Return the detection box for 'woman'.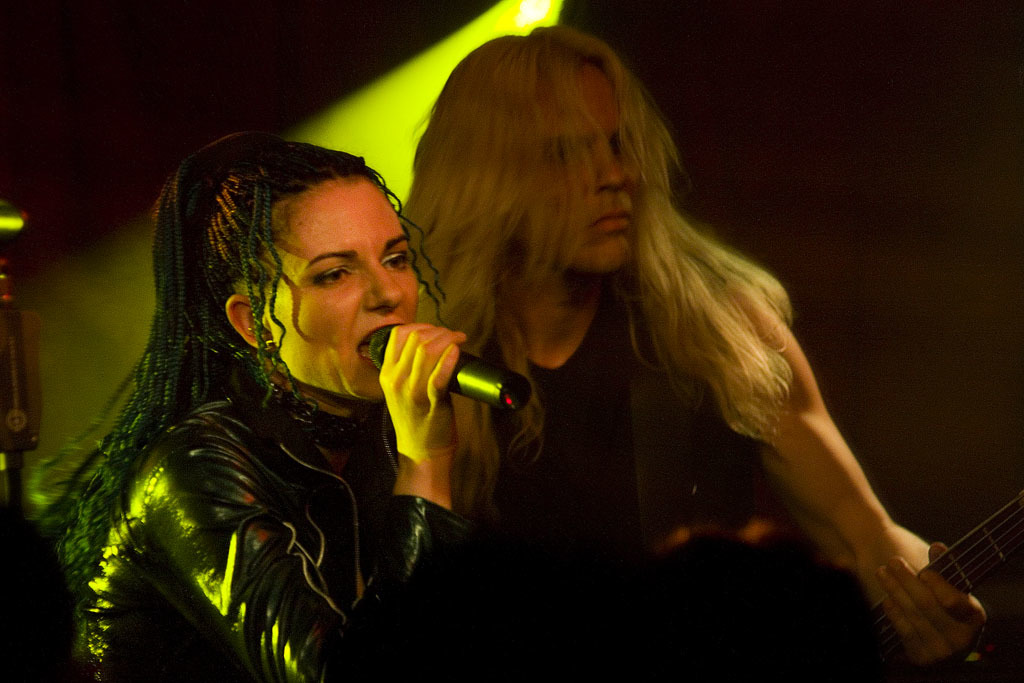
bbox=(379, 34, 934, 671).
